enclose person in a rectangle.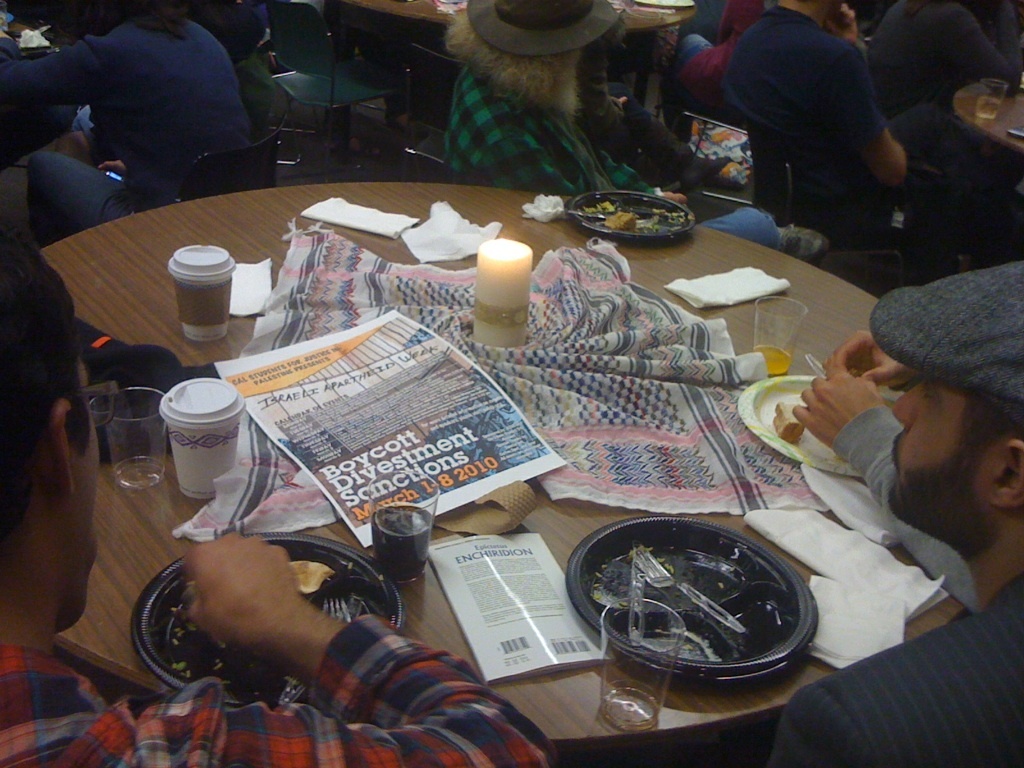
[690, 0, 915, 230].
